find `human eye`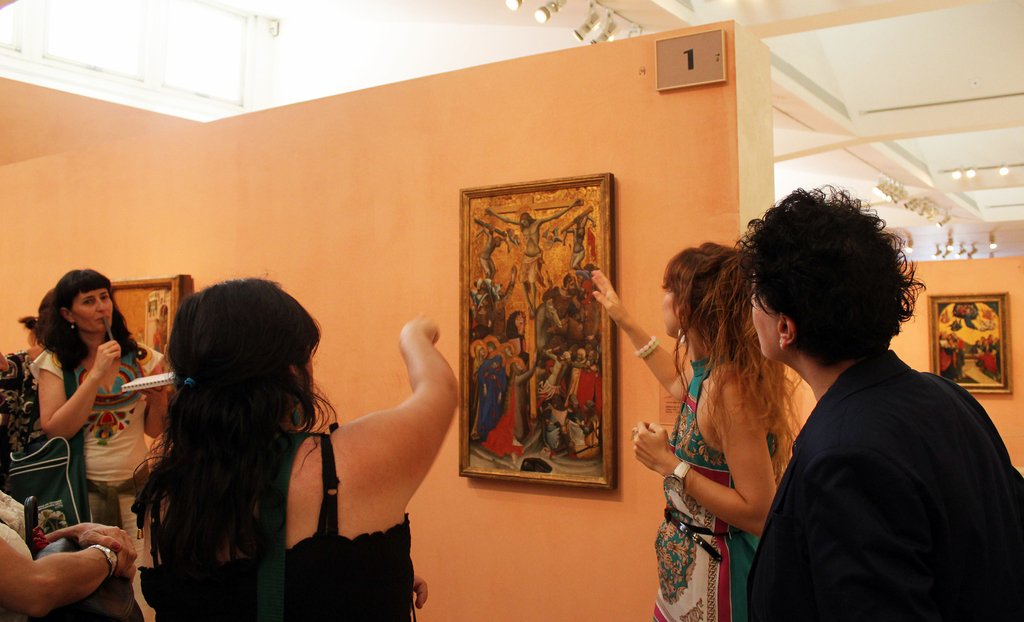
pyautogui.locateOnScreen(81, 298, 94, 307)
